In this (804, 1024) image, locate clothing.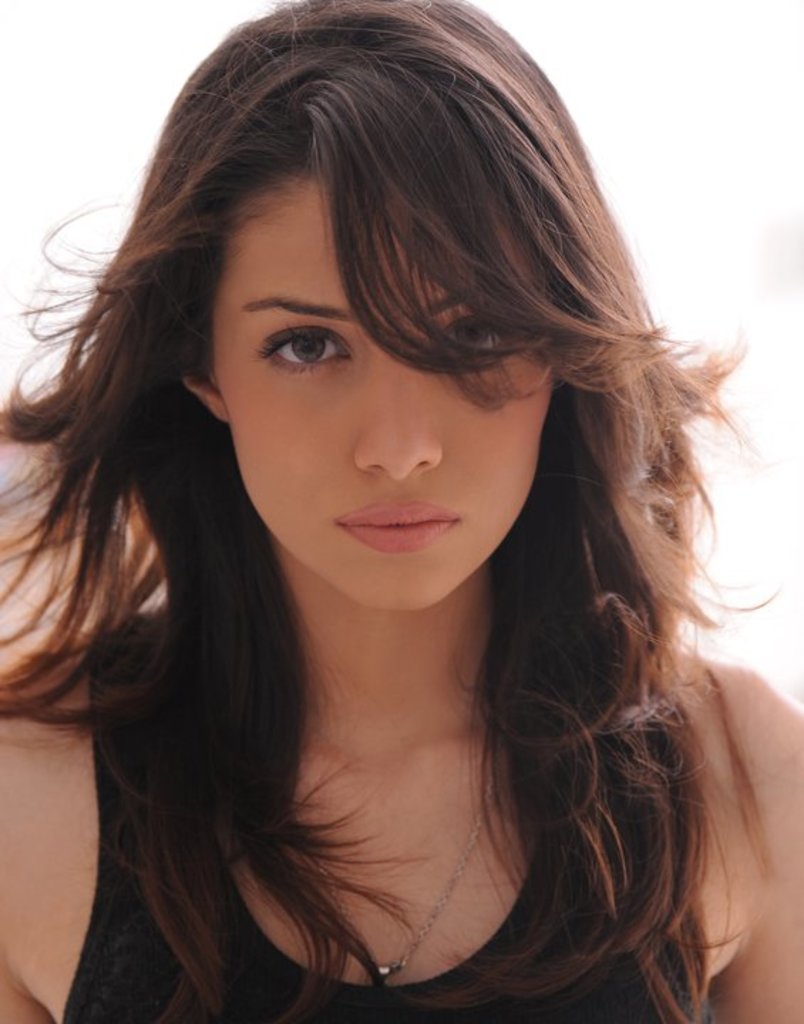
Bounding box: (x1=78, y1=540, x2=633, y2=1006).
